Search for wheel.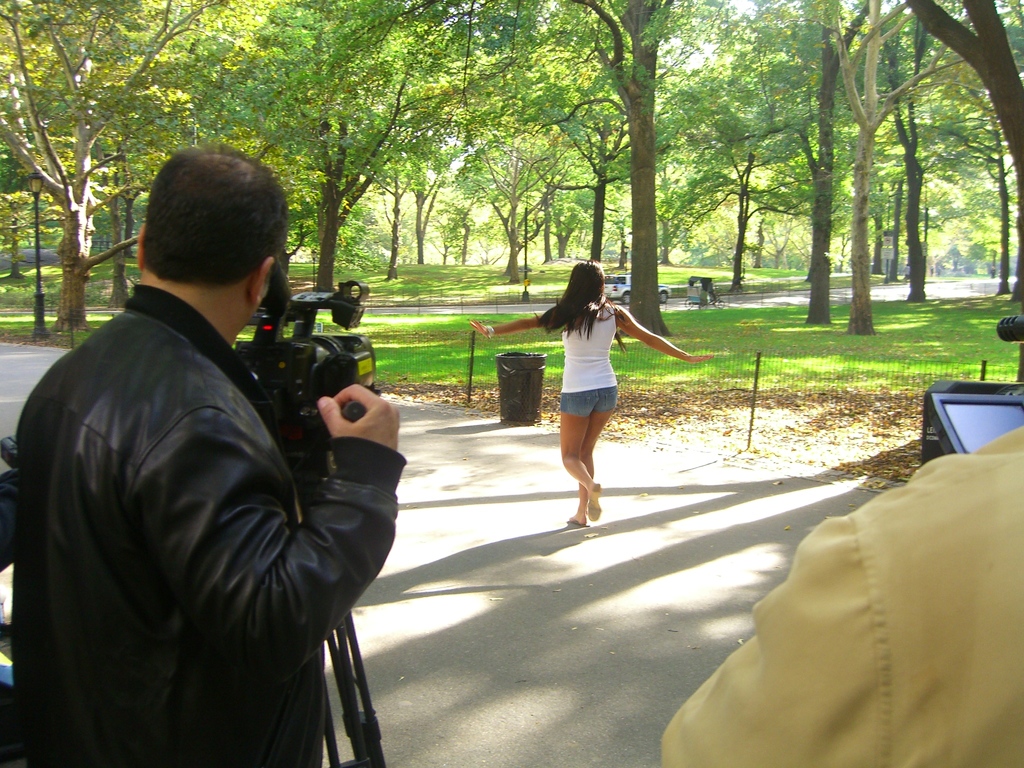
Found at (left=682, top=297, right=694, bottom=310).
